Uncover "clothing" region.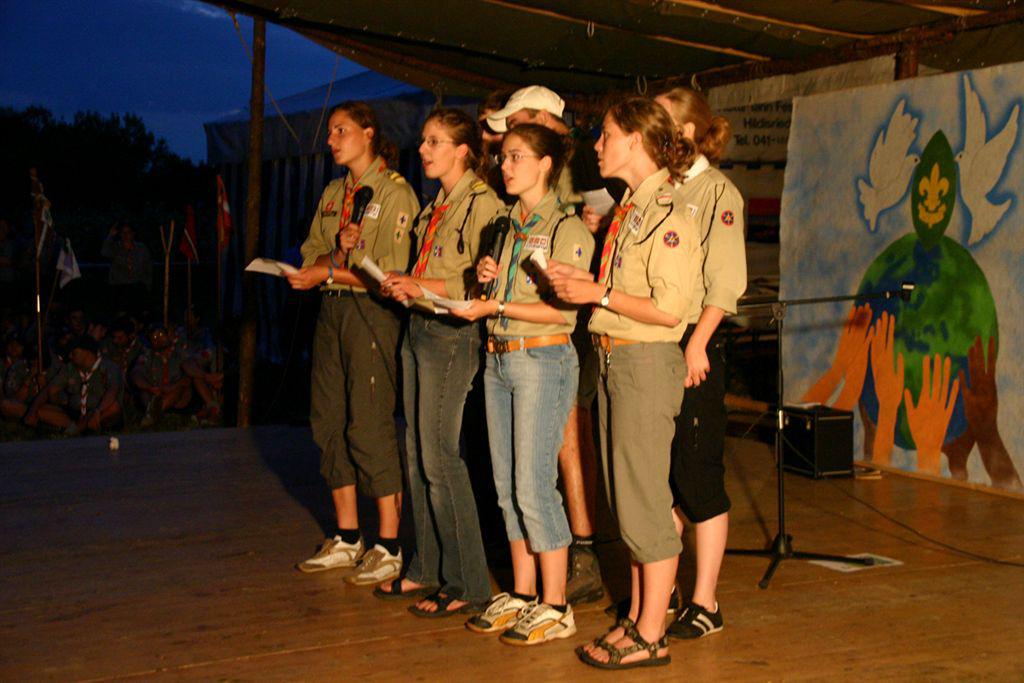
Uncovered: detection(485, 187, 594, 554).
